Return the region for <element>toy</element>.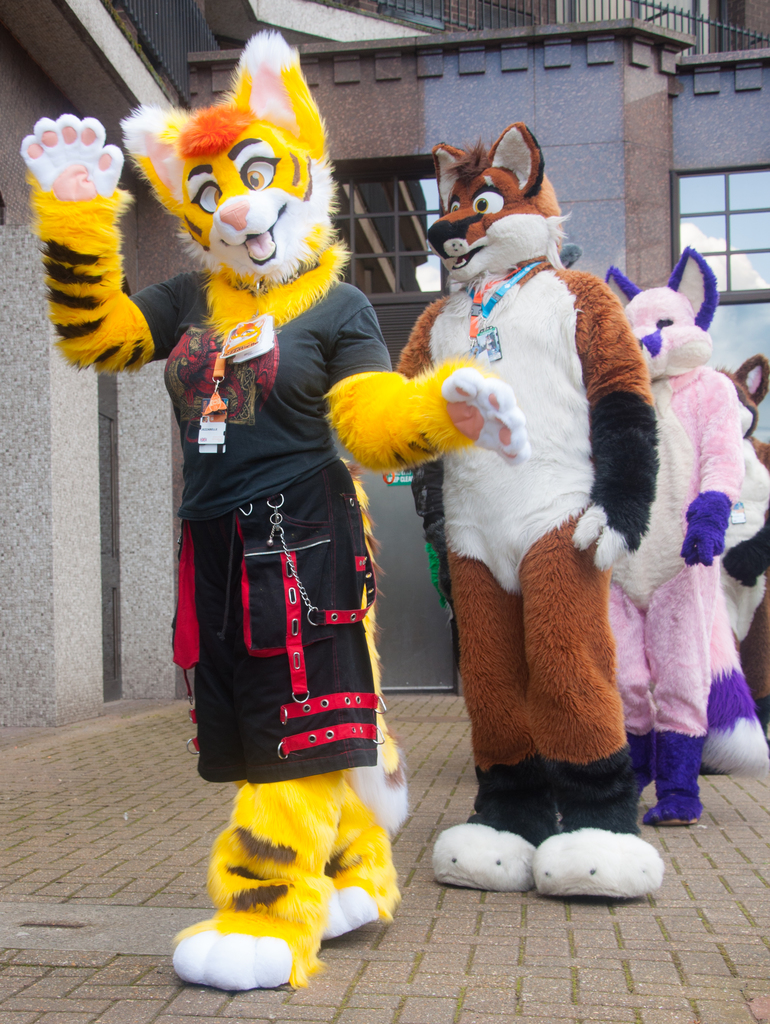
BBox(353, 116, 681, 888).
